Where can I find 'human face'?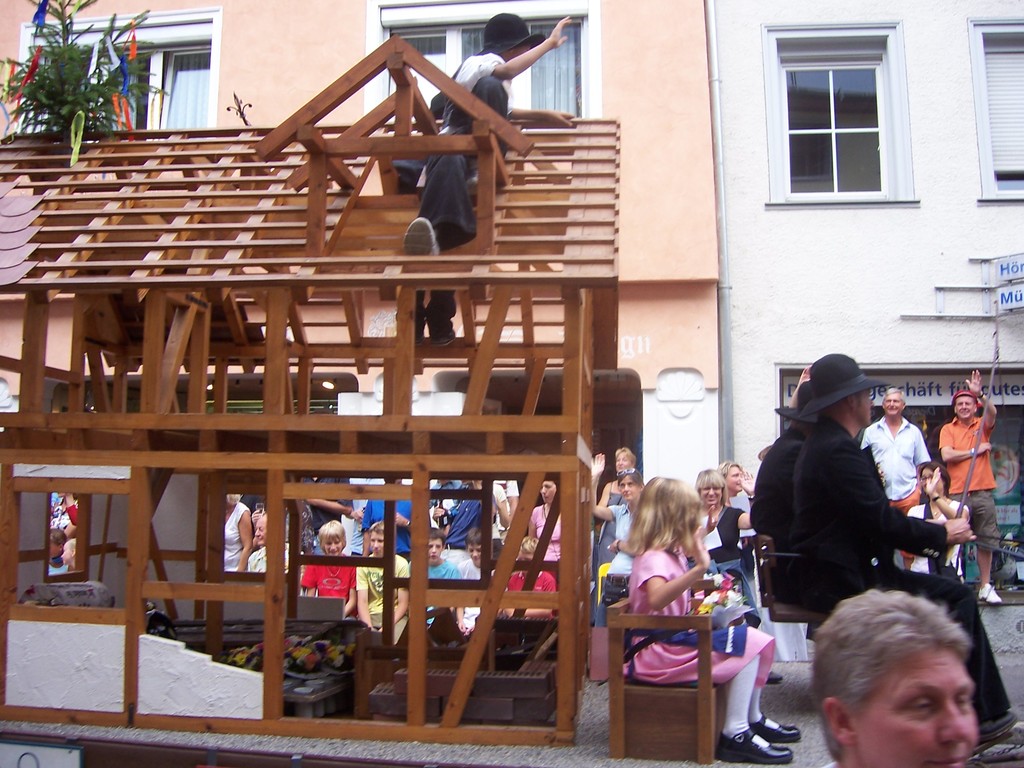
You can find it at <box>698,490,724,509</box>.
